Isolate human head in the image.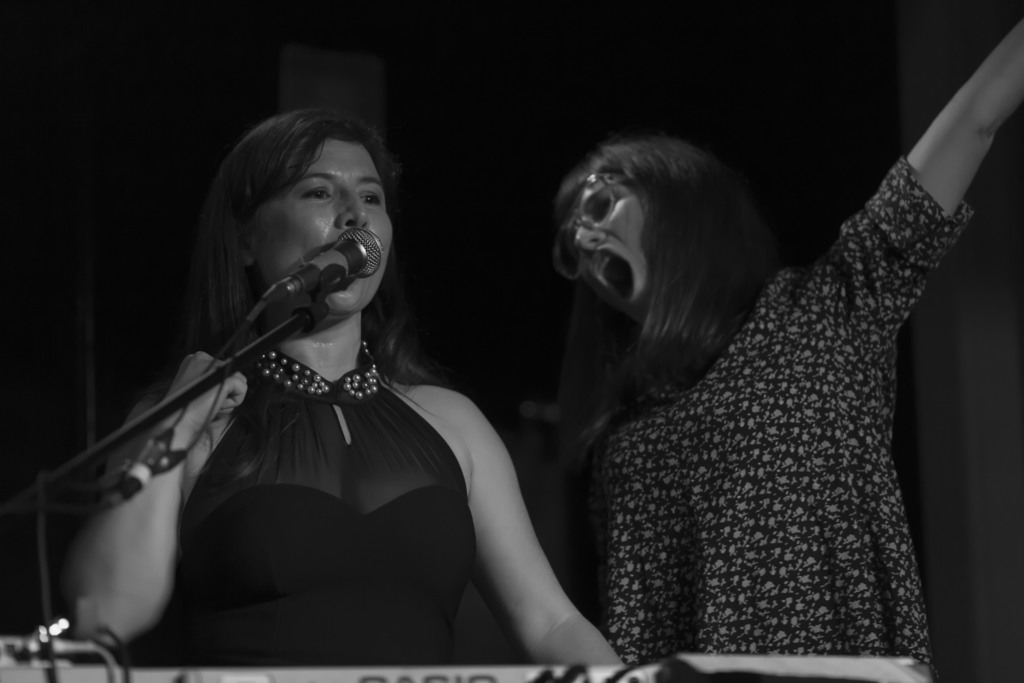
Isolated region: <bbox>204, 106, 408, 325</bbox>.
